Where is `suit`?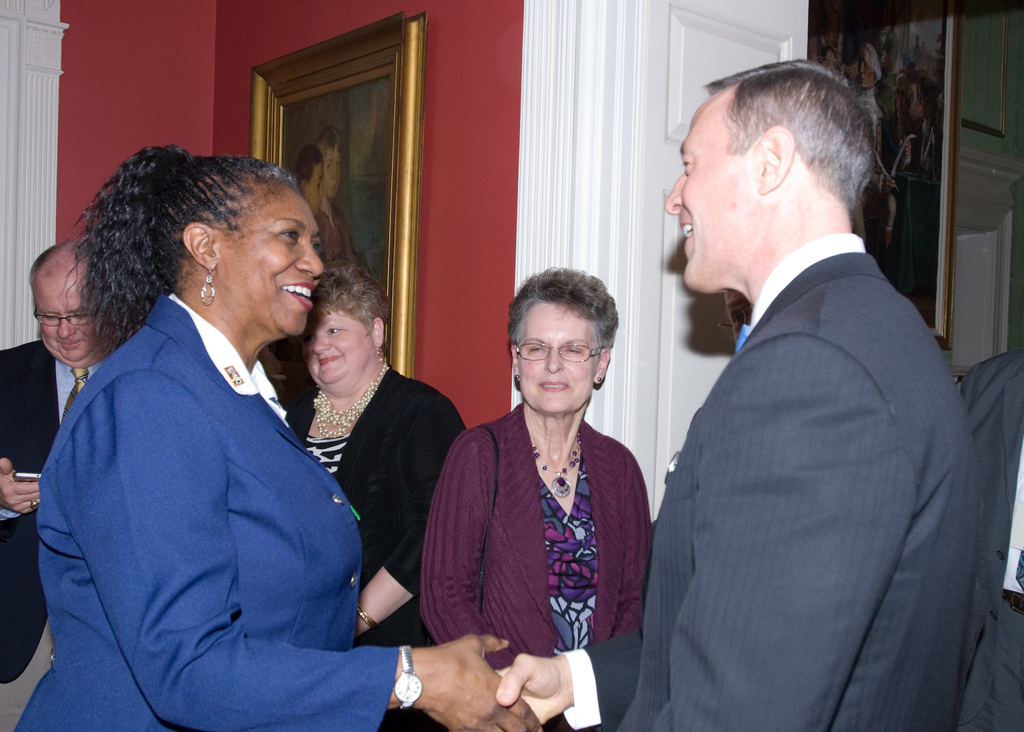
box(615, 153, 998, 725).
